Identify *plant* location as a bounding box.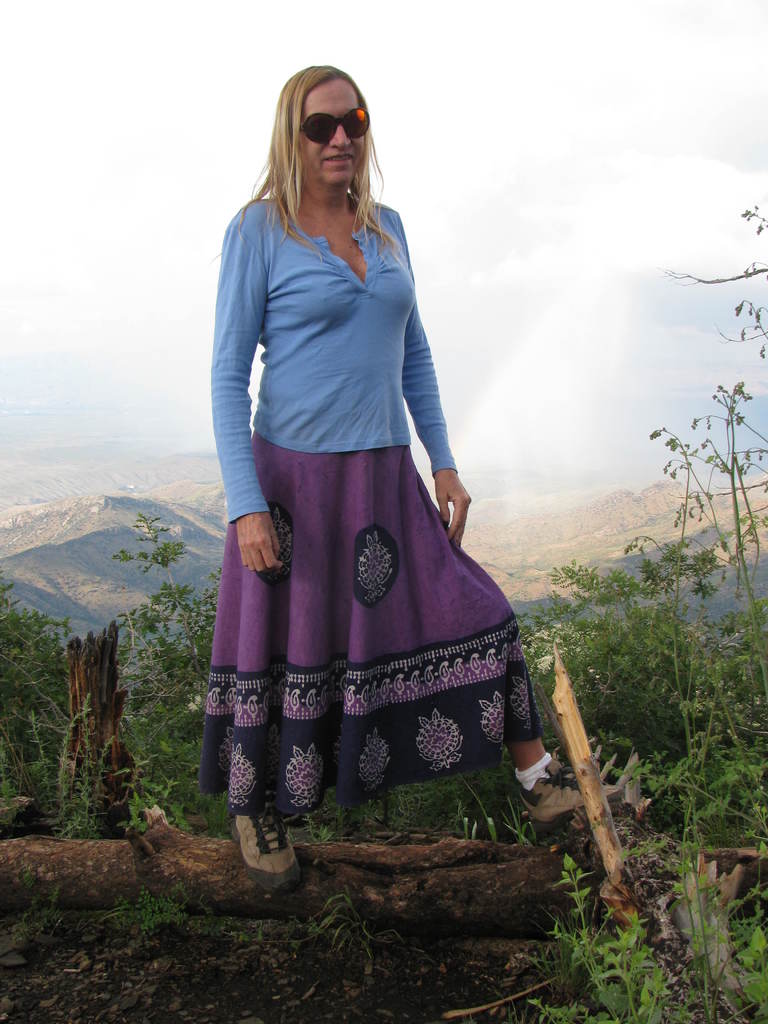
[310,876,399,970].
